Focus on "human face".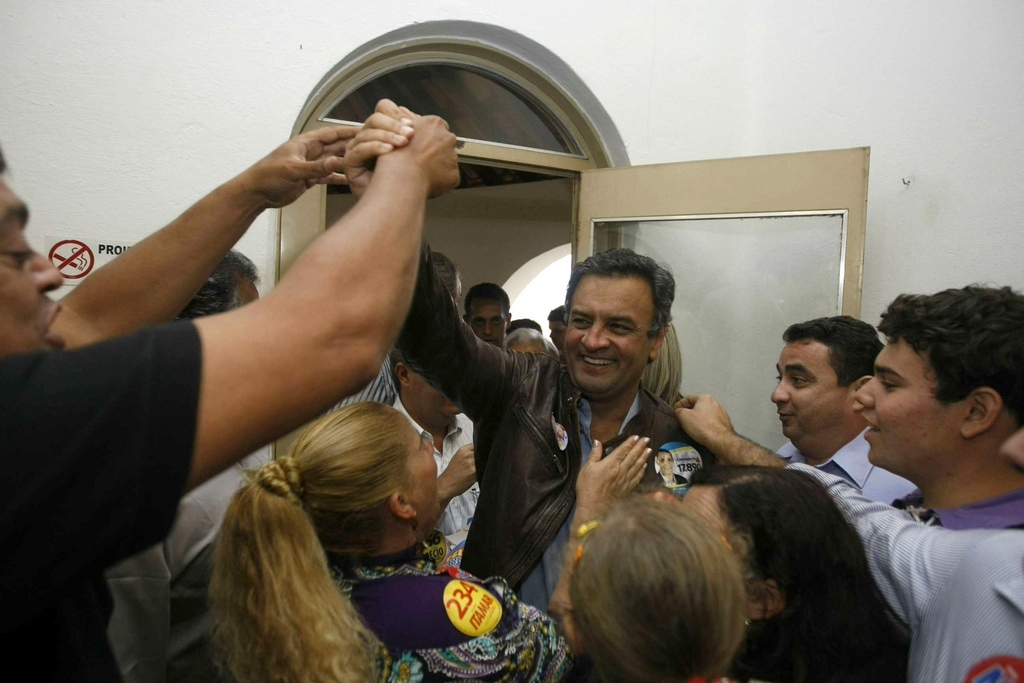
Focused at (x1=401, y1=428, x2=438, y2=521).
